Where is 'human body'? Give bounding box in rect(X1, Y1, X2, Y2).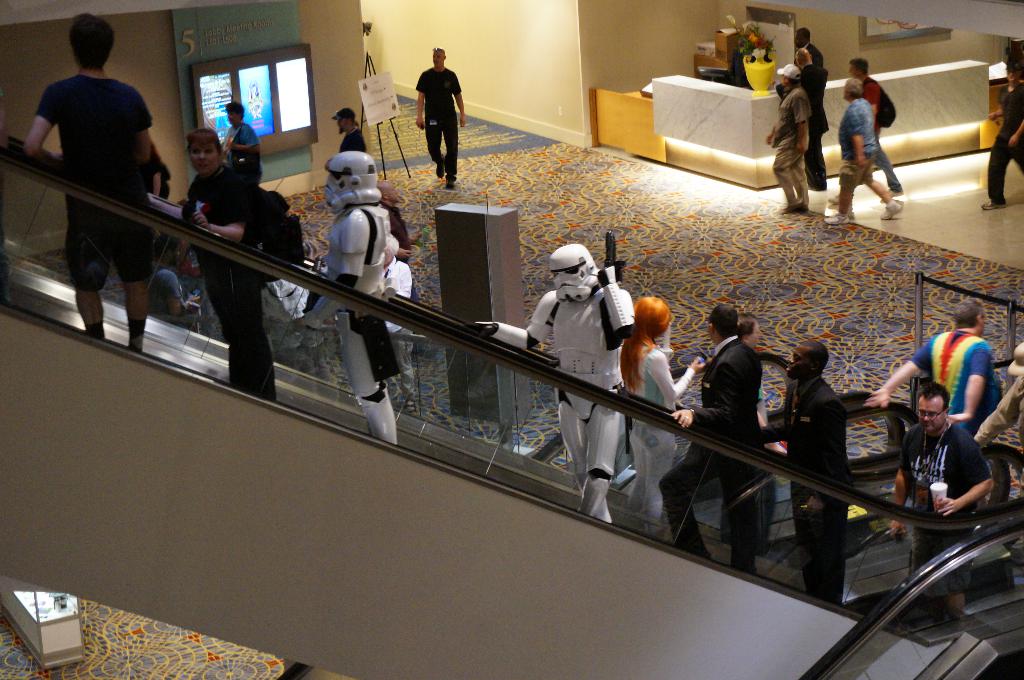
rect(844, 47, 896, 203).
